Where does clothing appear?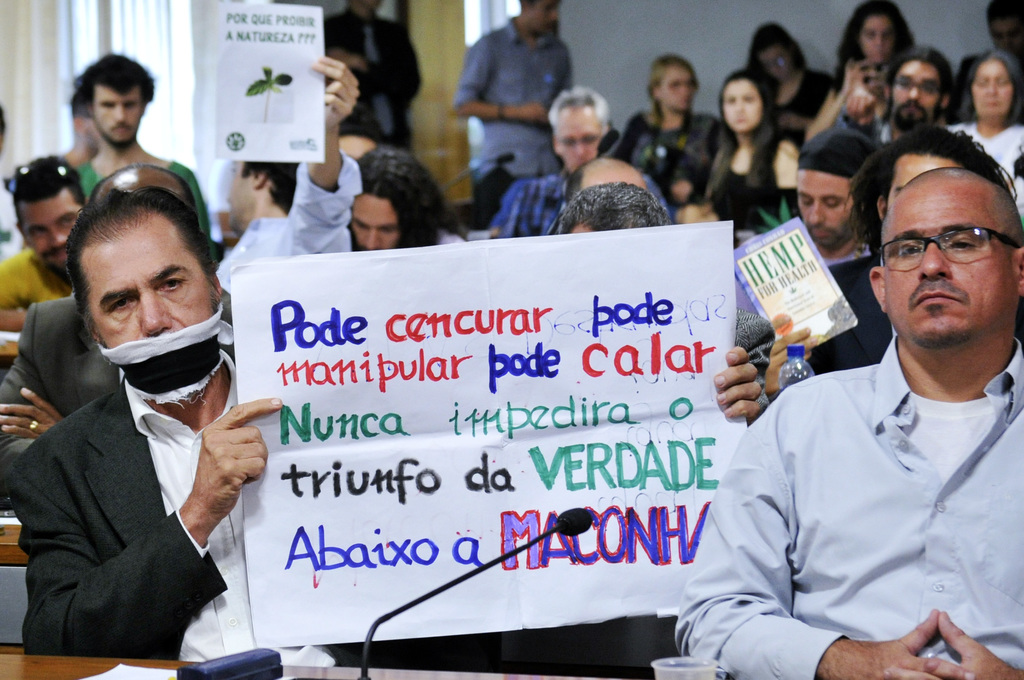
Appears at (left=8, top=371, right=382, bottom=664).
